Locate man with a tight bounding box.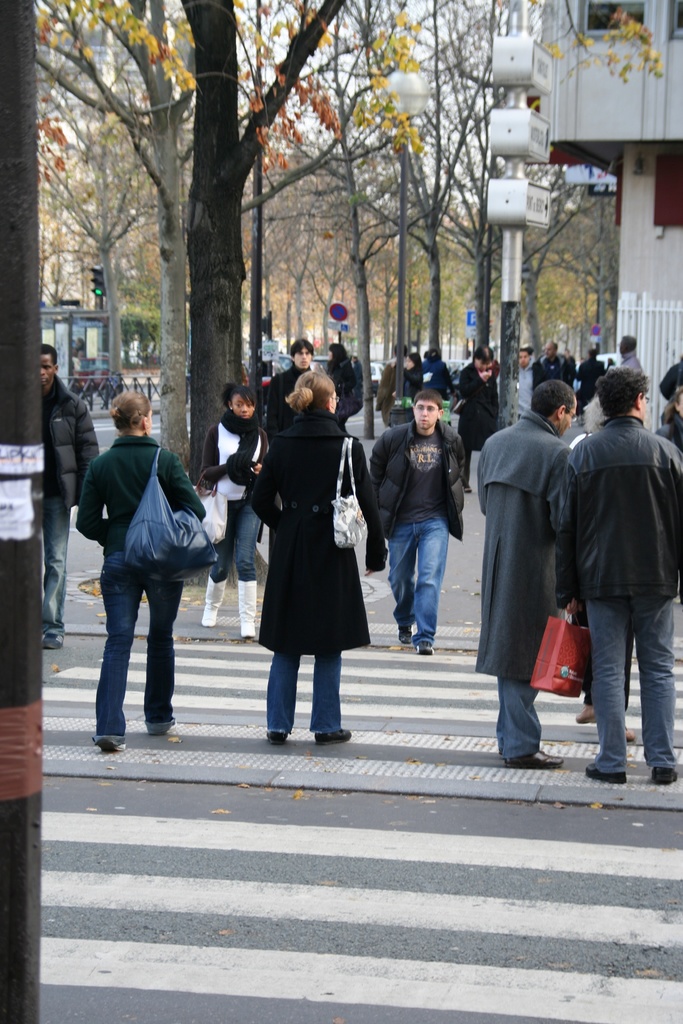
<bbox>514, 349, 532, 409</bbox>.
